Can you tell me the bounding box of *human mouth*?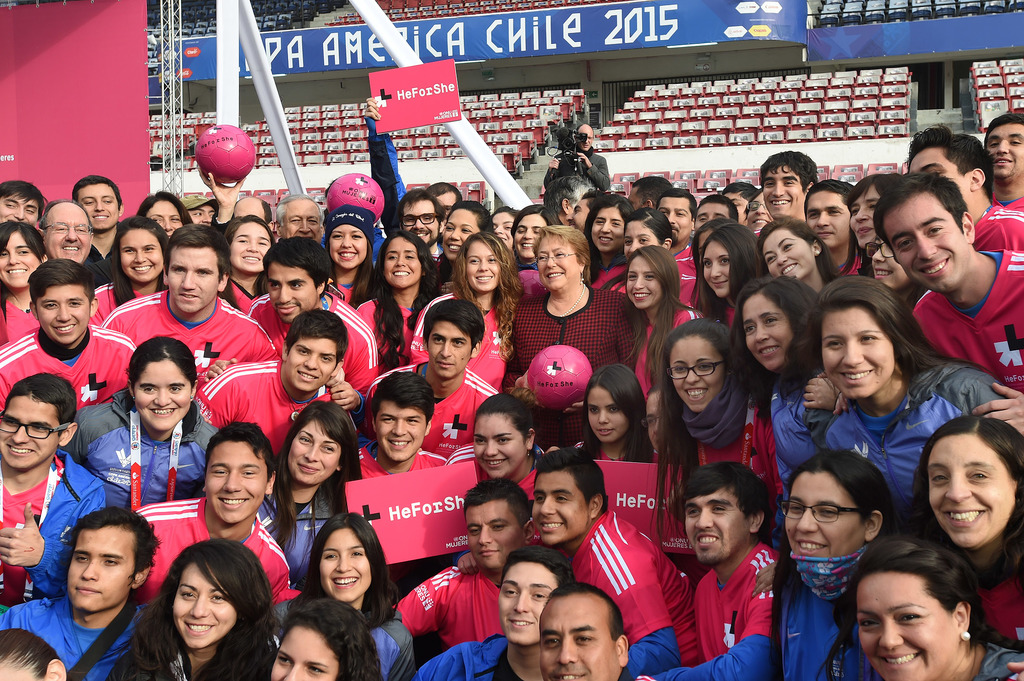
{"left": 476, "top": 548, "right": 499, "bottom": 558}.
